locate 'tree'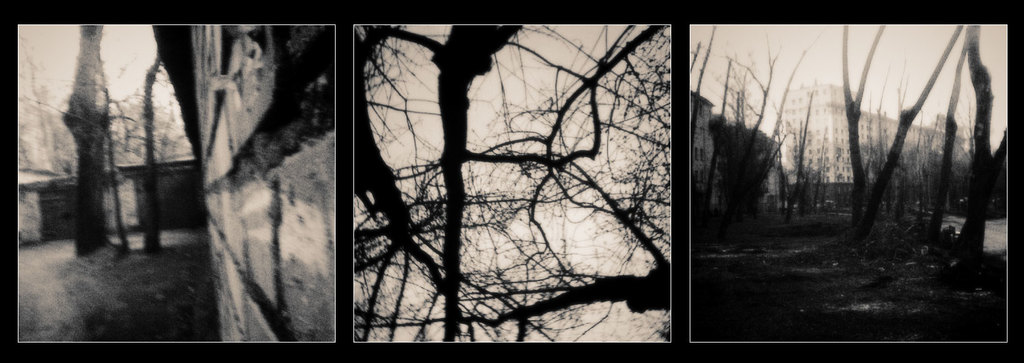
{"x1": 126, "y1": 54, "x2": 185, "y2": 247}
